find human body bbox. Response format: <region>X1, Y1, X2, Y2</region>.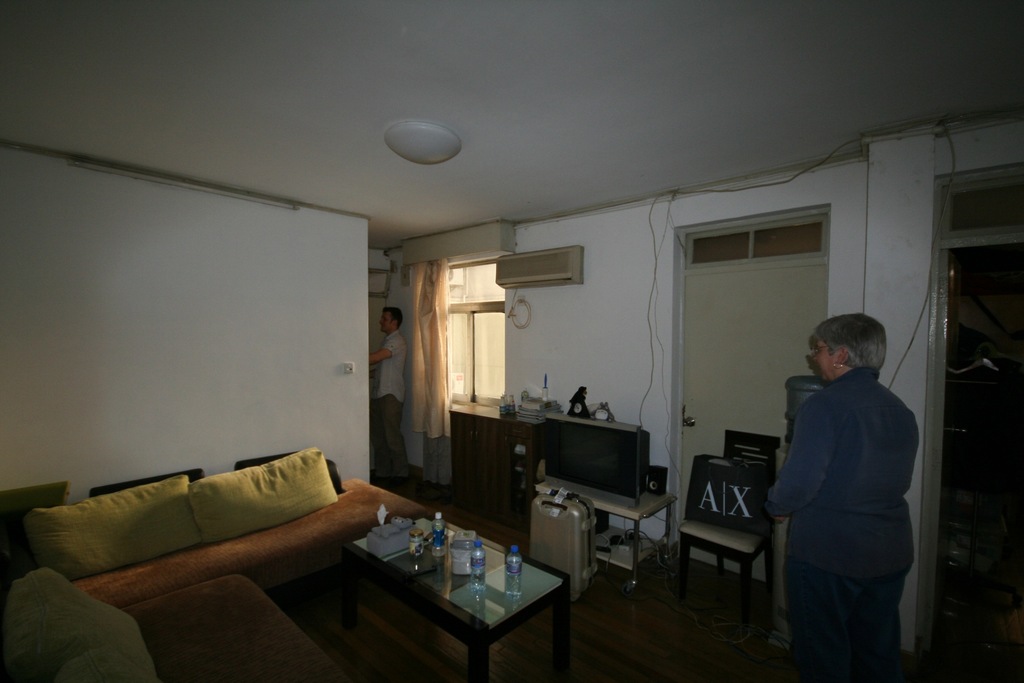
<region>773, 324, 925, 677</region>.
